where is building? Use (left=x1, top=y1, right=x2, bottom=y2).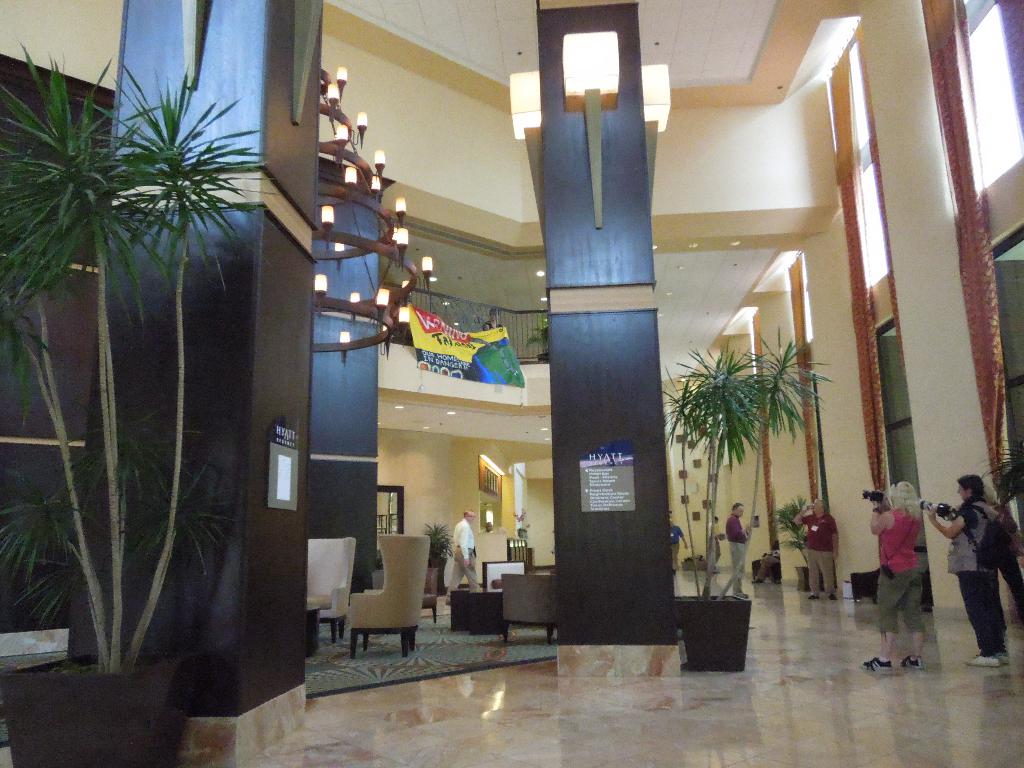
(left=0, top=0, right=1023, bottom=767).
